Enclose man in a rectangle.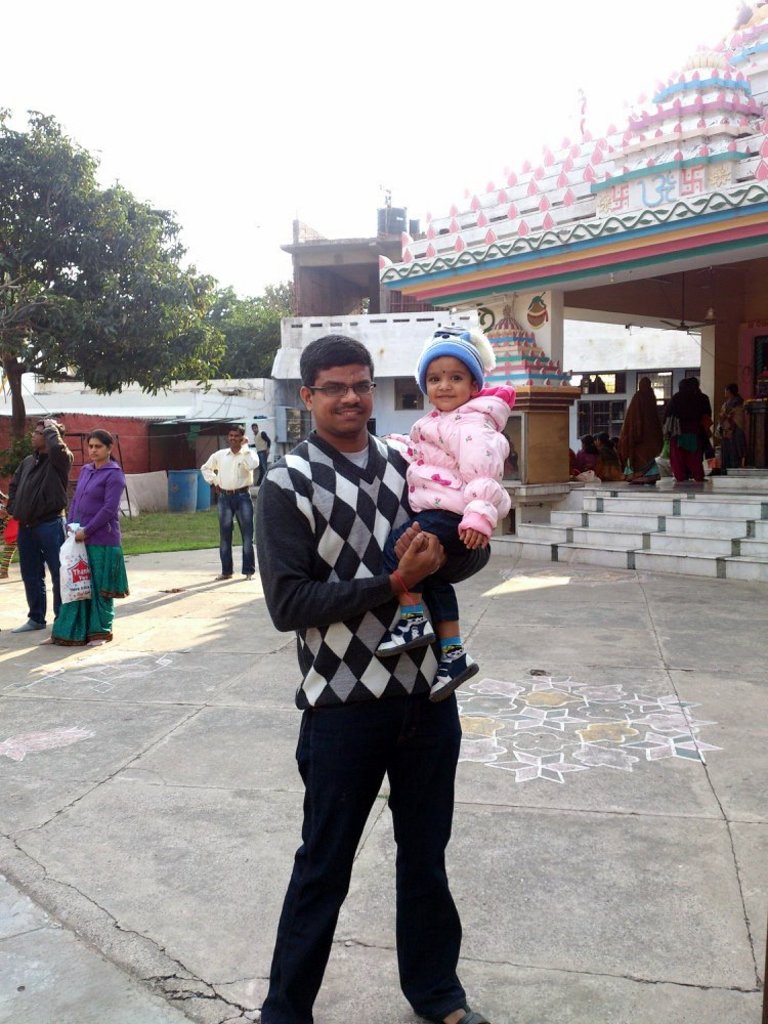
[x1=229, y1=315, x2=500, y2=1023].
